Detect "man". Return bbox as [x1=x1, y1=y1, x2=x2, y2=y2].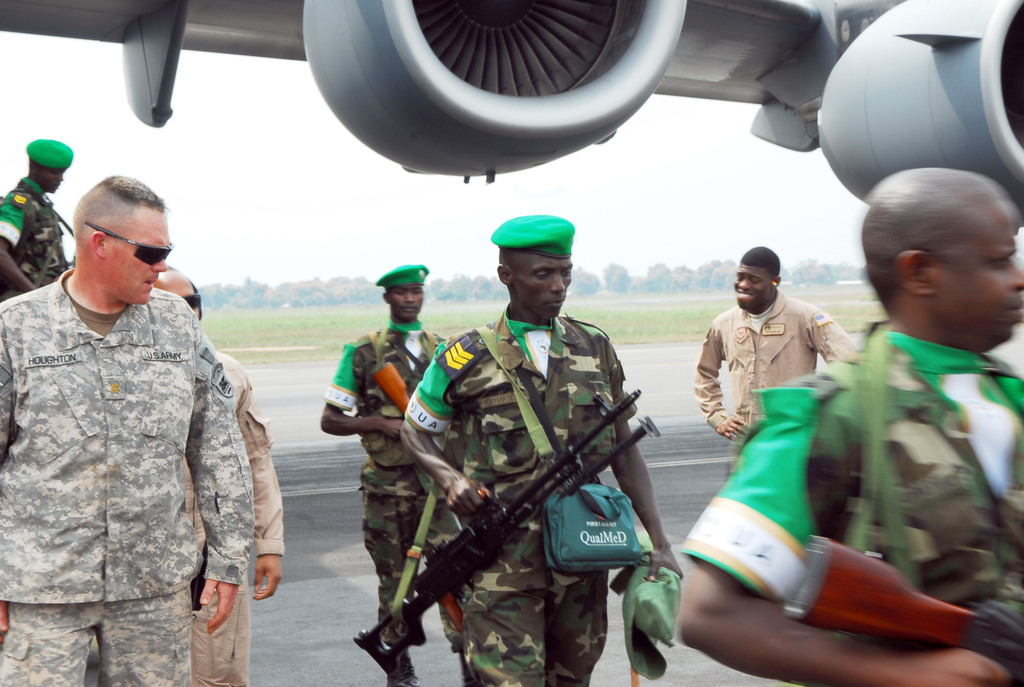
[x1=321, y1=262, x2=456, y2=686].
